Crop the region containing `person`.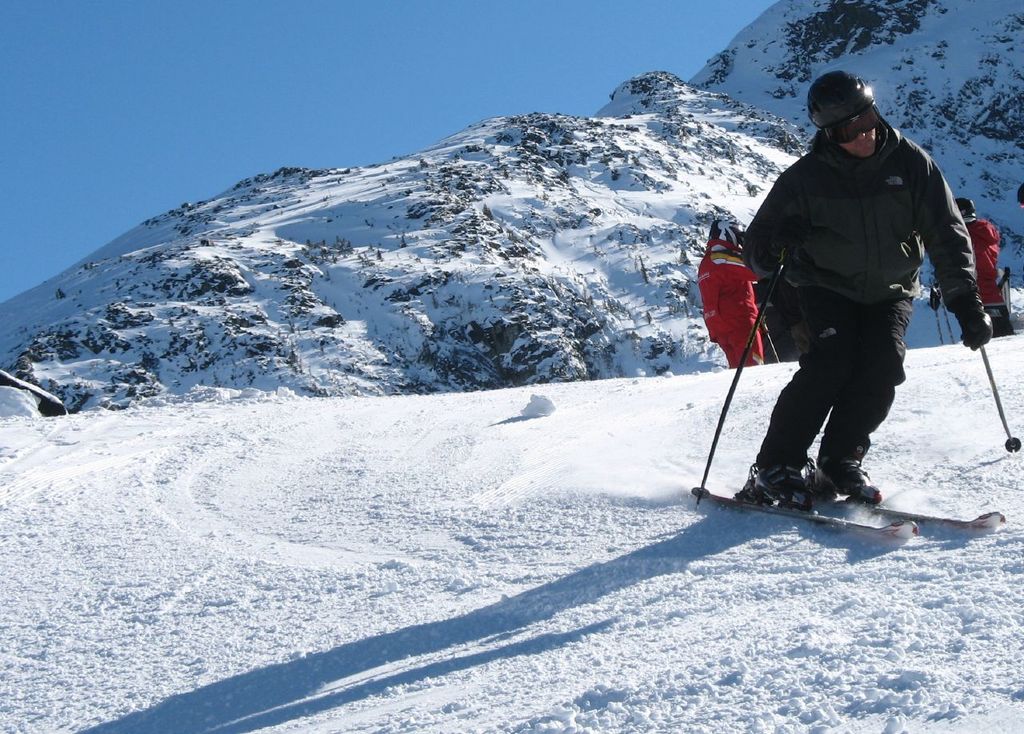
Crop region: 734/59/973/560.
